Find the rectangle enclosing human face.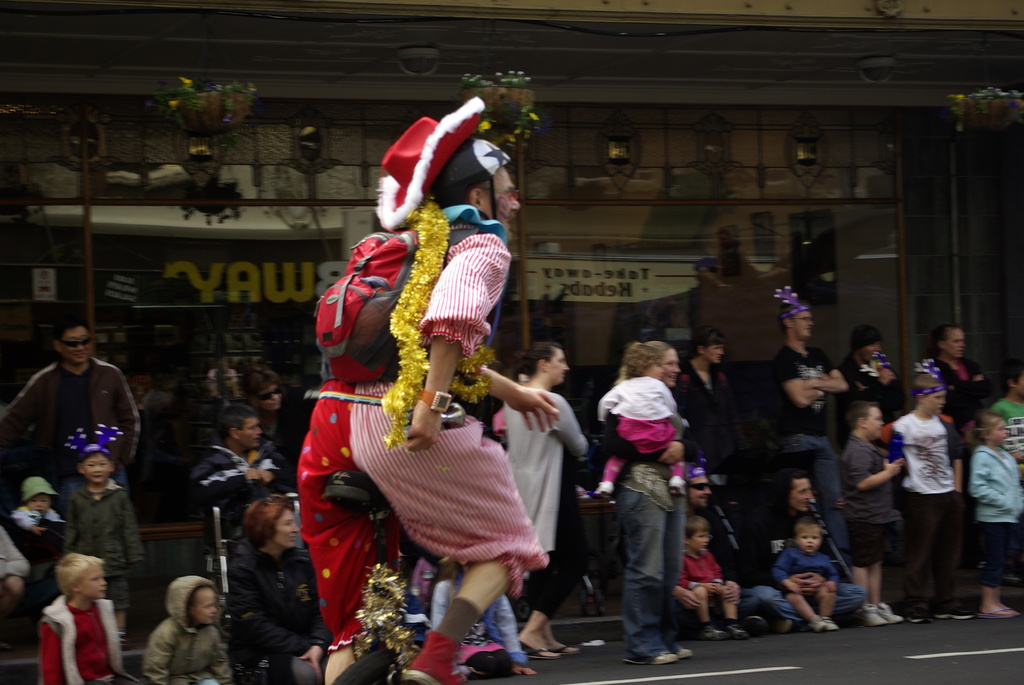
(left=799, top=524, right=822, bottom=551).
